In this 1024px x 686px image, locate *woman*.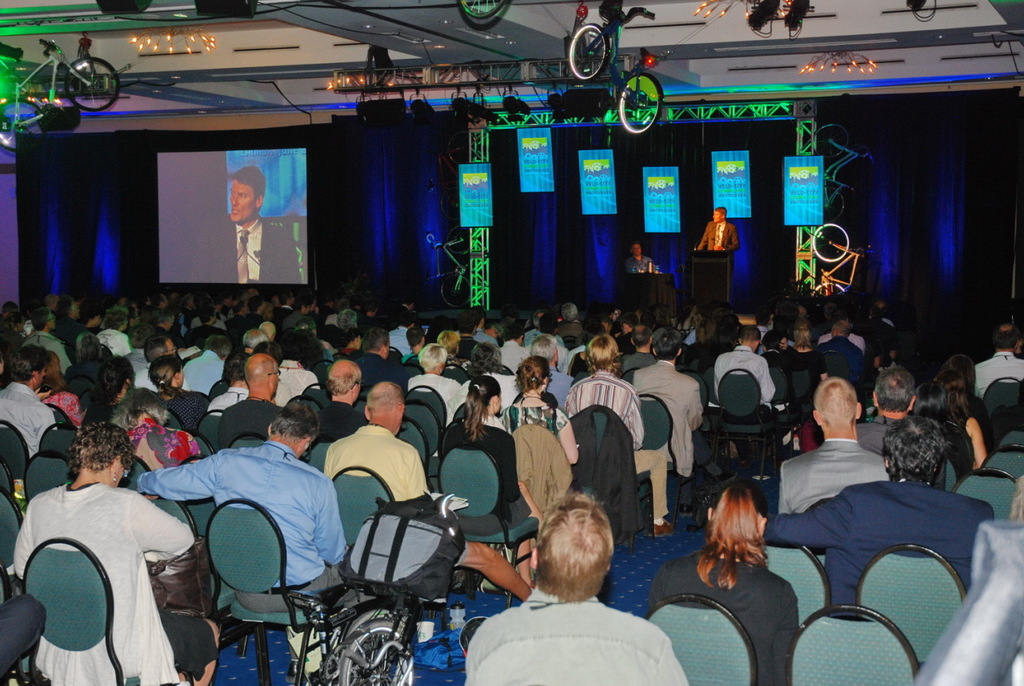
Bounding box: 438:375:541:586.
